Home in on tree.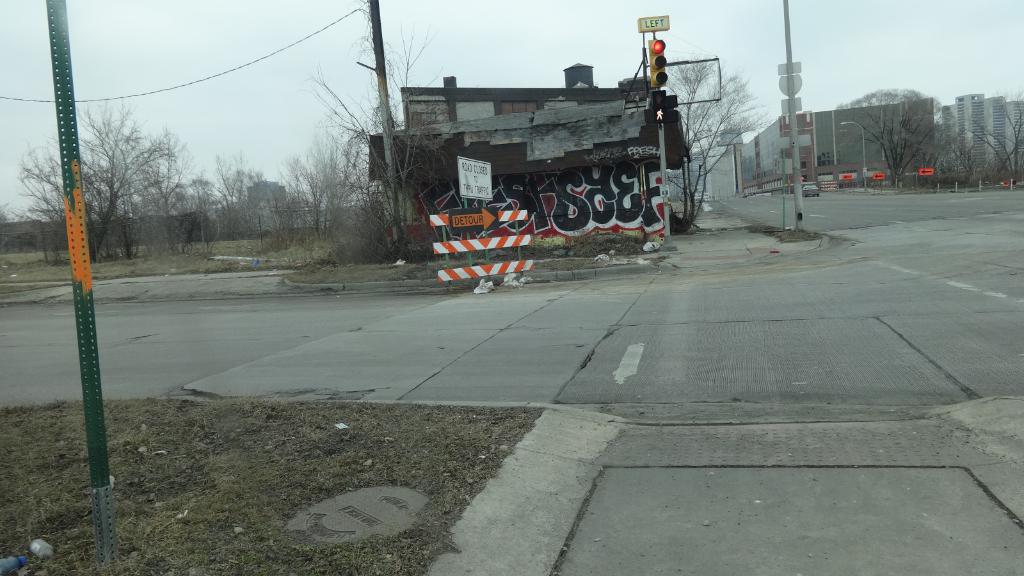
Homed in at crop(974, 92, 1023, 196).
